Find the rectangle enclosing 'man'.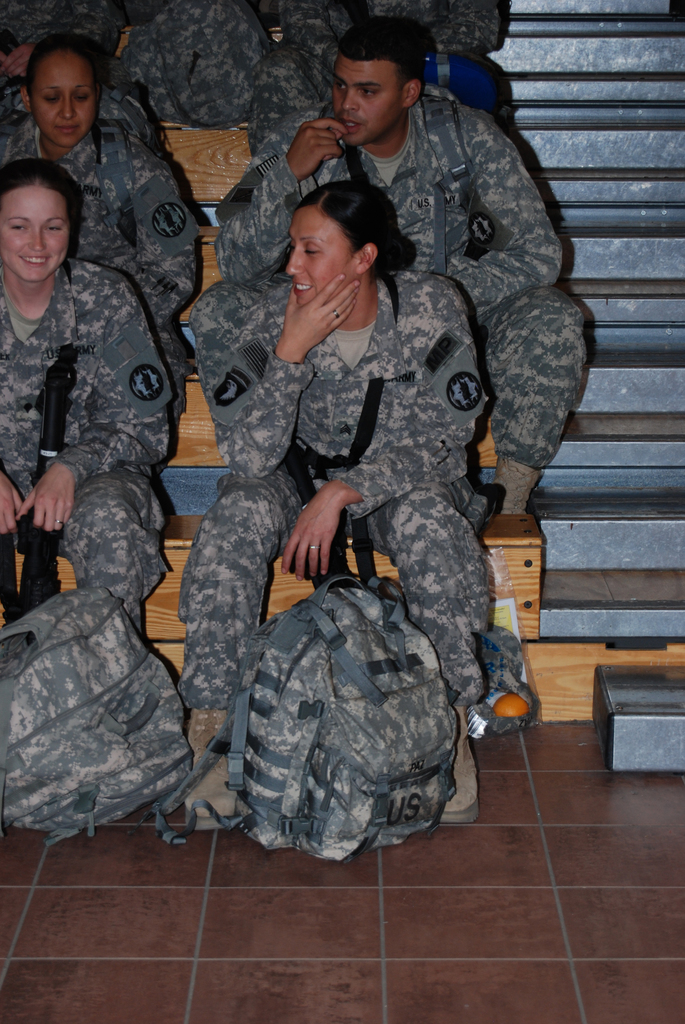
Rect(274, 45, 571, 508).
